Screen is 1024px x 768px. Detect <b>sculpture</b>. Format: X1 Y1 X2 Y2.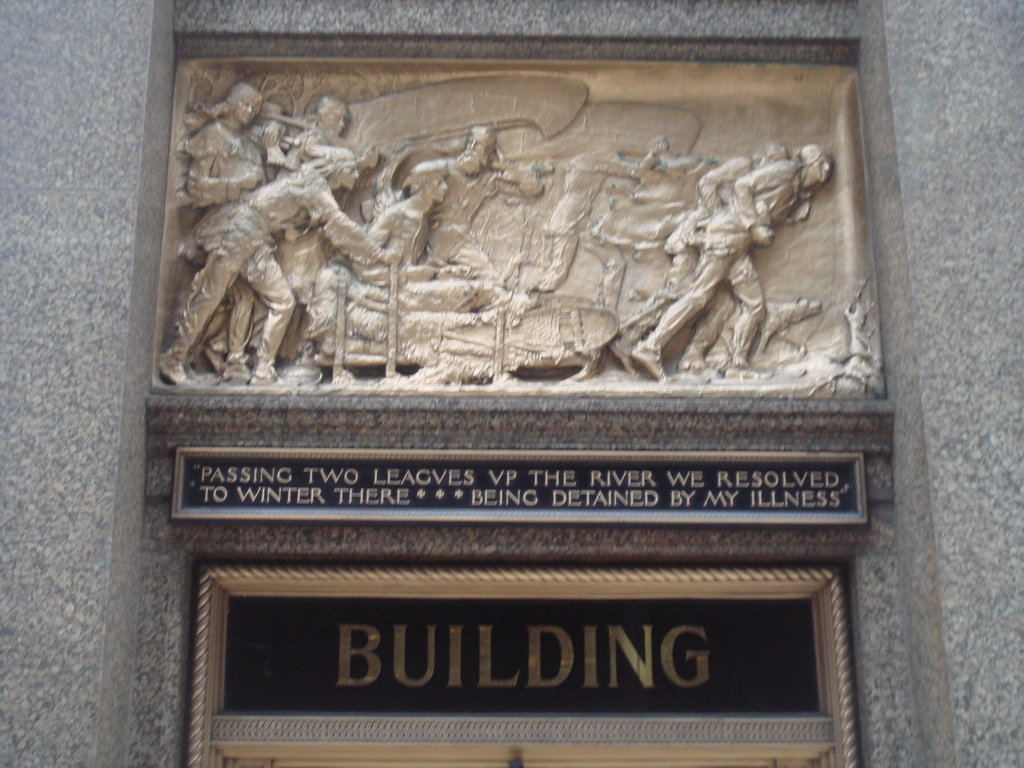
156 146 399 392.
